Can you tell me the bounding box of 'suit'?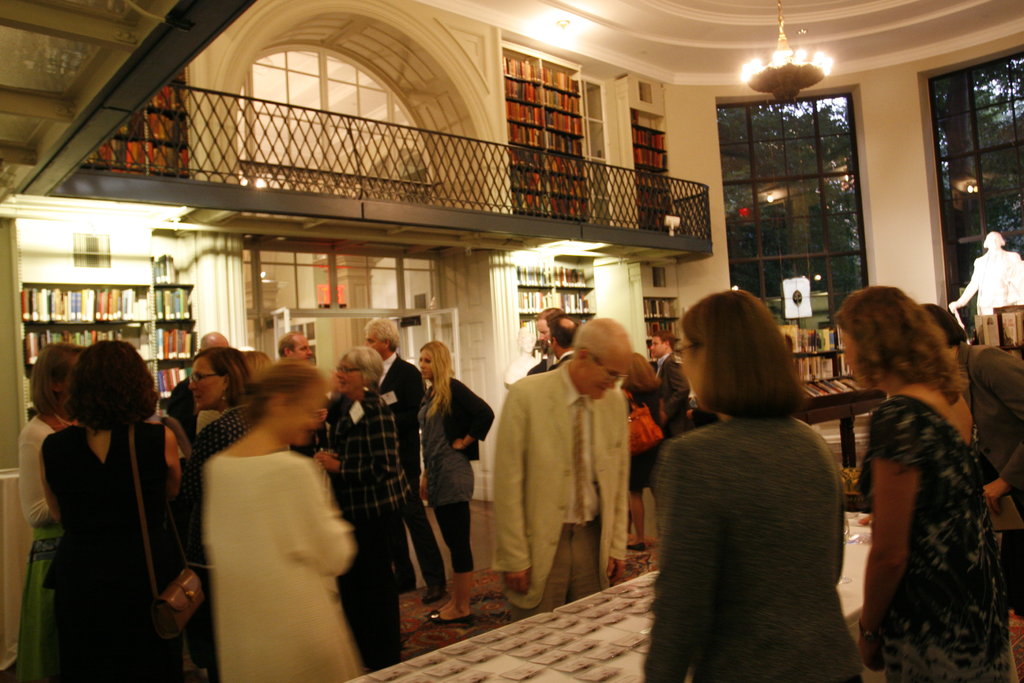
[left=391, top=353, right=446, bottom=598].
